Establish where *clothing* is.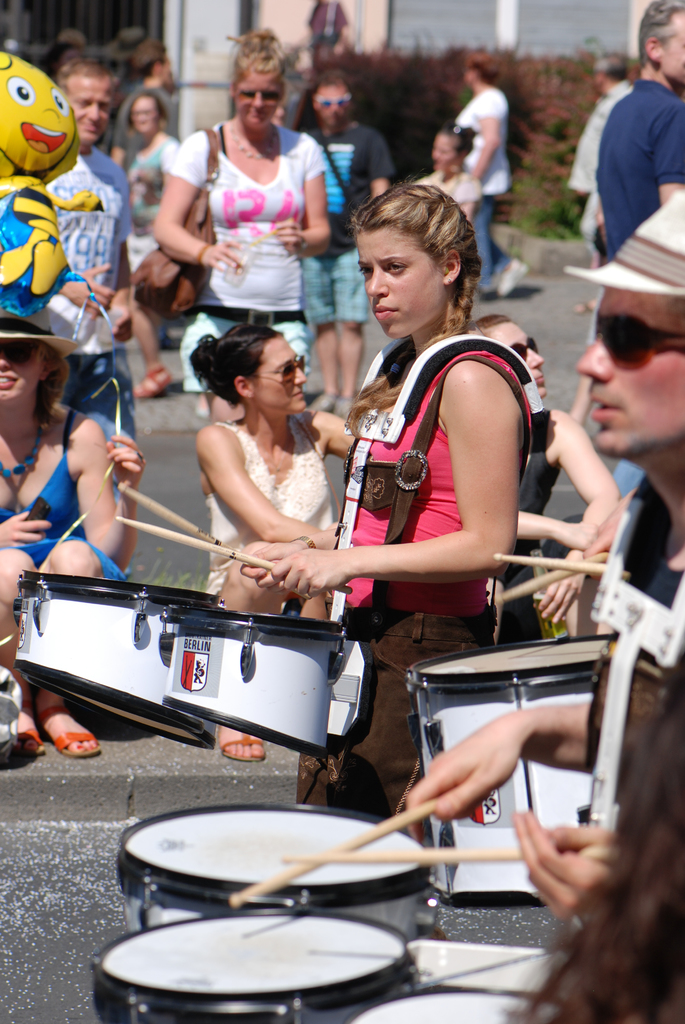
Established at l=472, t=185, r=512, b=295.
